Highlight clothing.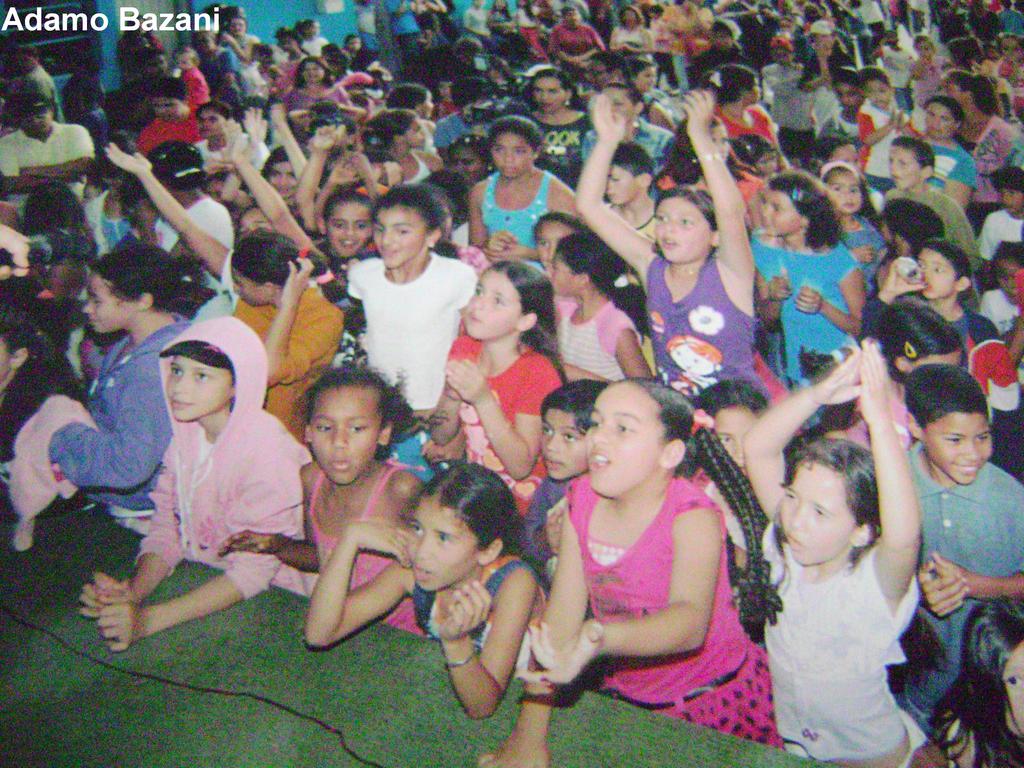
Highlighted region: <bbox>557, 300, 630, 380</bbox>.
